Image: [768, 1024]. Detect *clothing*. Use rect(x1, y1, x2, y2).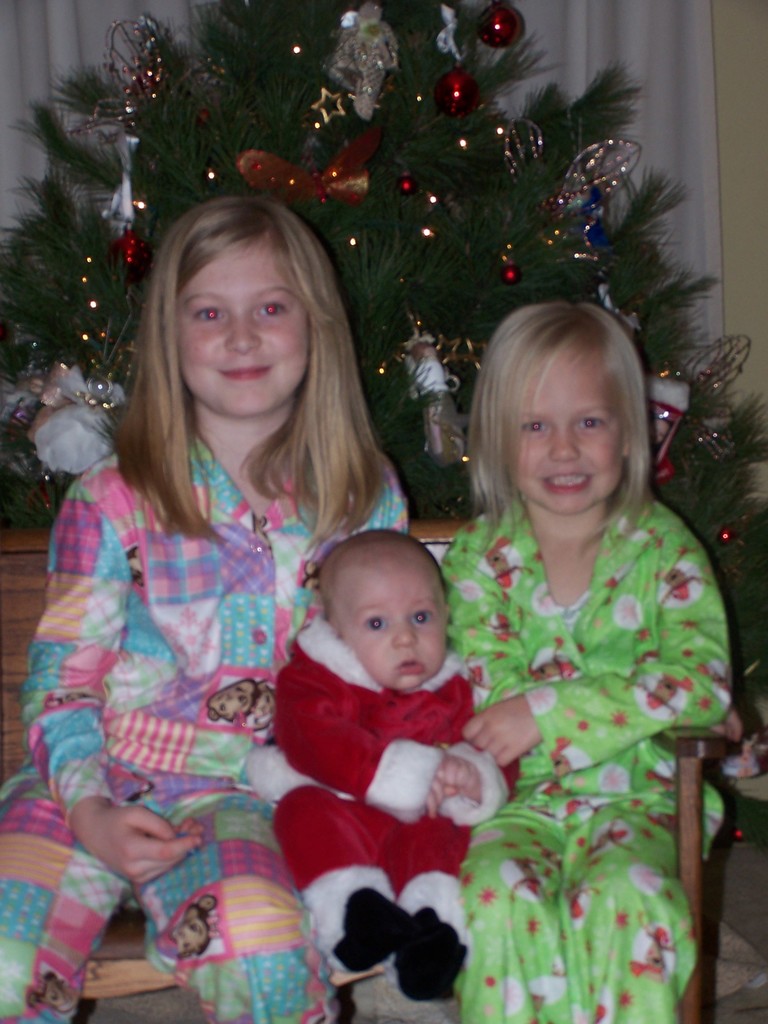
rect(436, 489, 741, 1023).
